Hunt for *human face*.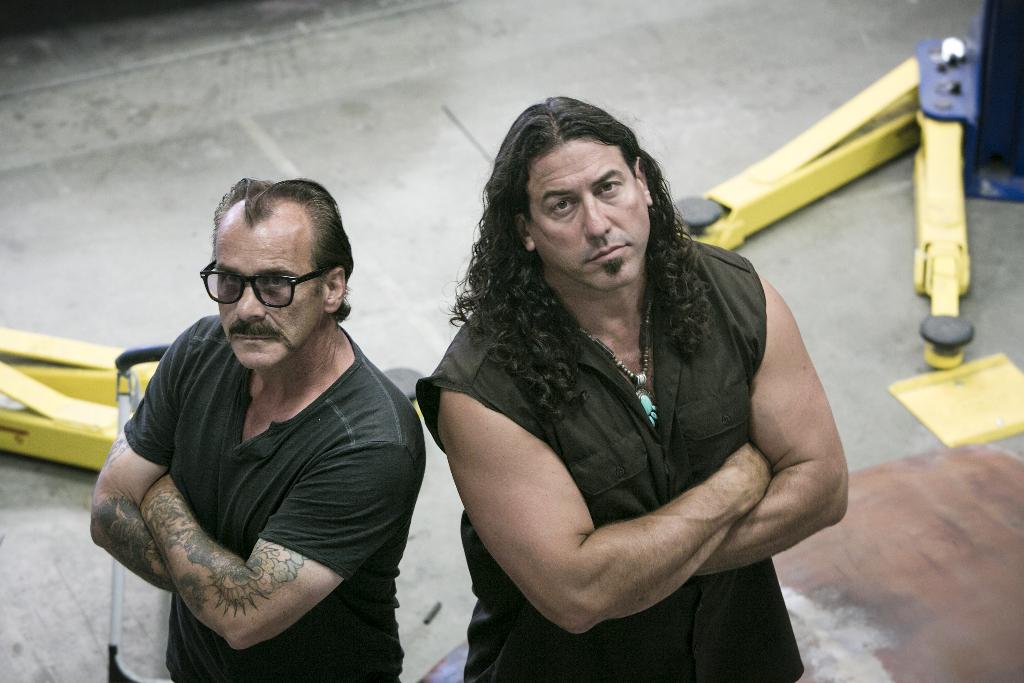
Hunted down at box=[209, 226, 324, 369].
